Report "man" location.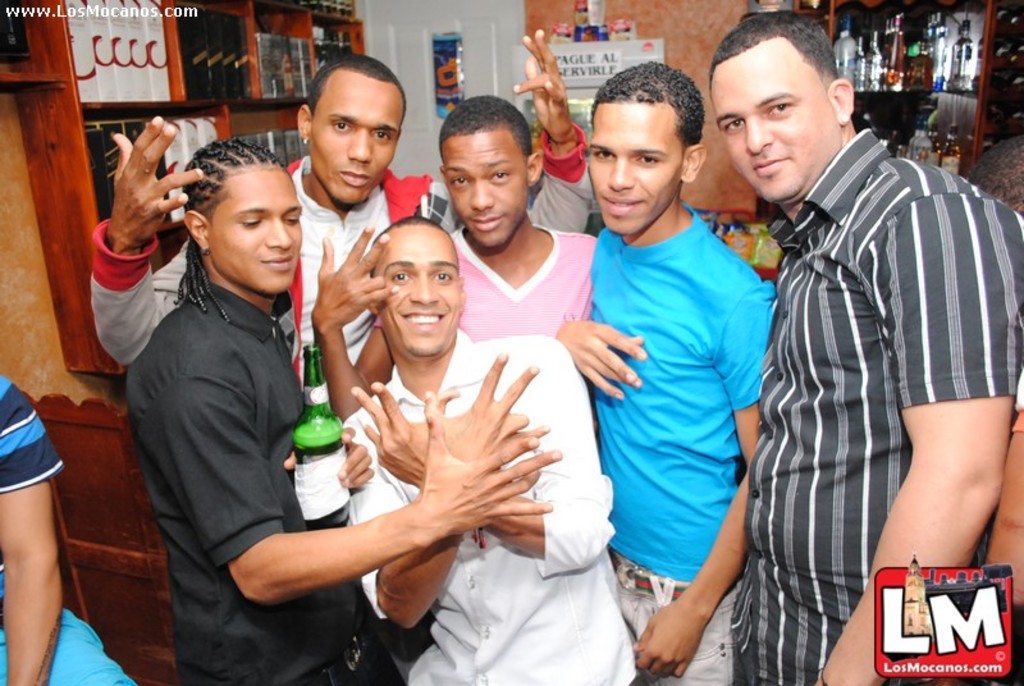
Report: bbox=(90, 28, 595, 365).
